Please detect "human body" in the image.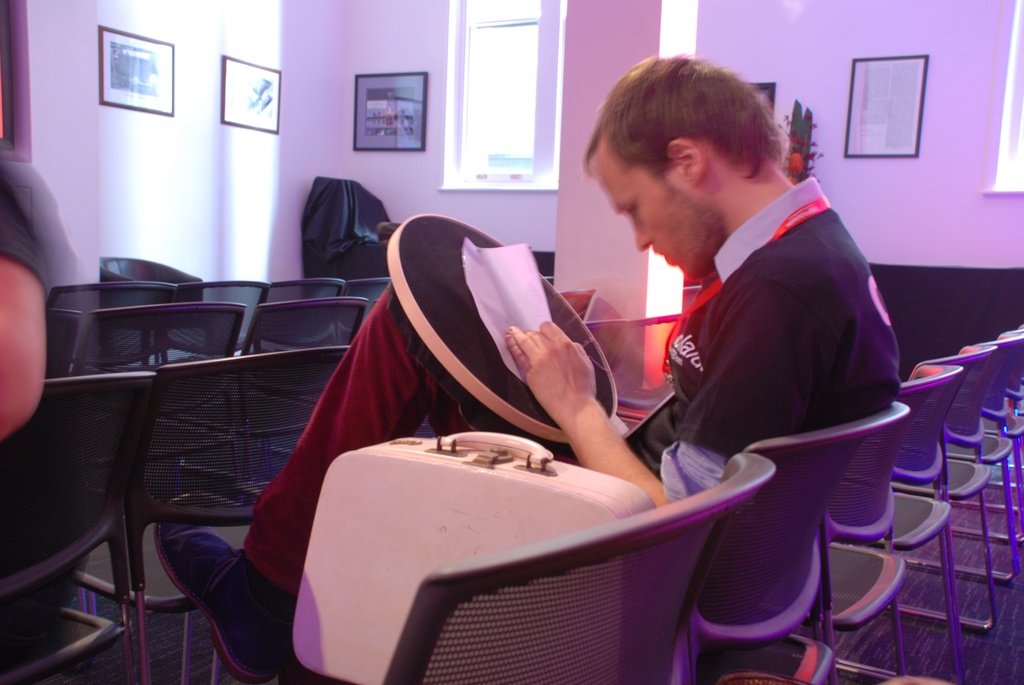
Rect(356, 176, 941, 647).
